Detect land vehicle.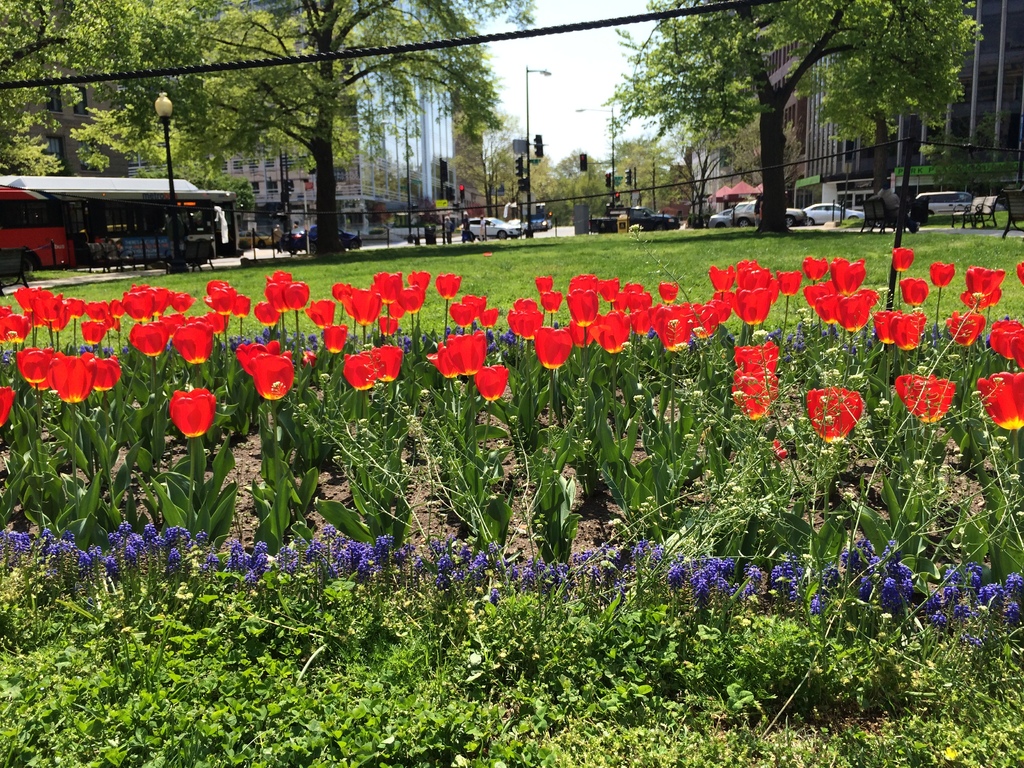
Detected at region(509, 198, 554, 231).
